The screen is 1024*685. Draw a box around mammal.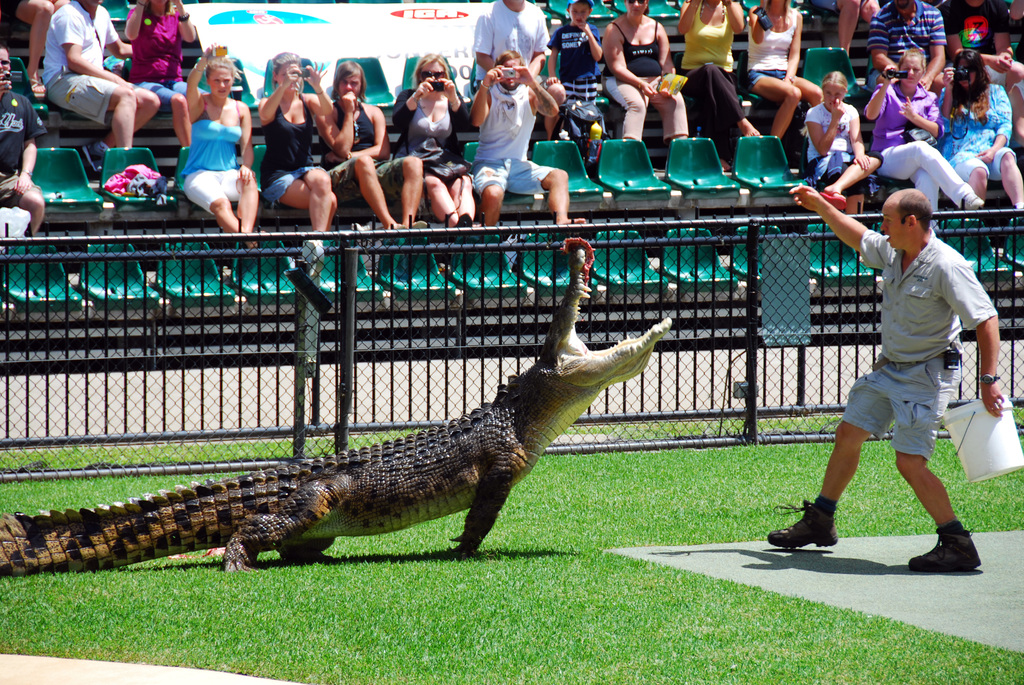
BBox(121, 0, 205, 145).
